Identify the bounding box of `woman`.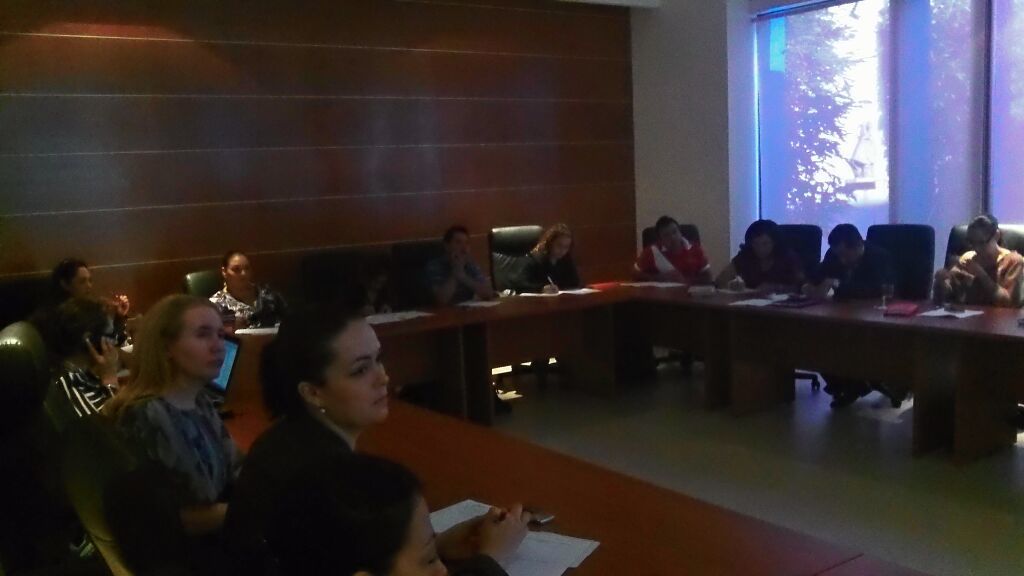
206,248,276,326.
